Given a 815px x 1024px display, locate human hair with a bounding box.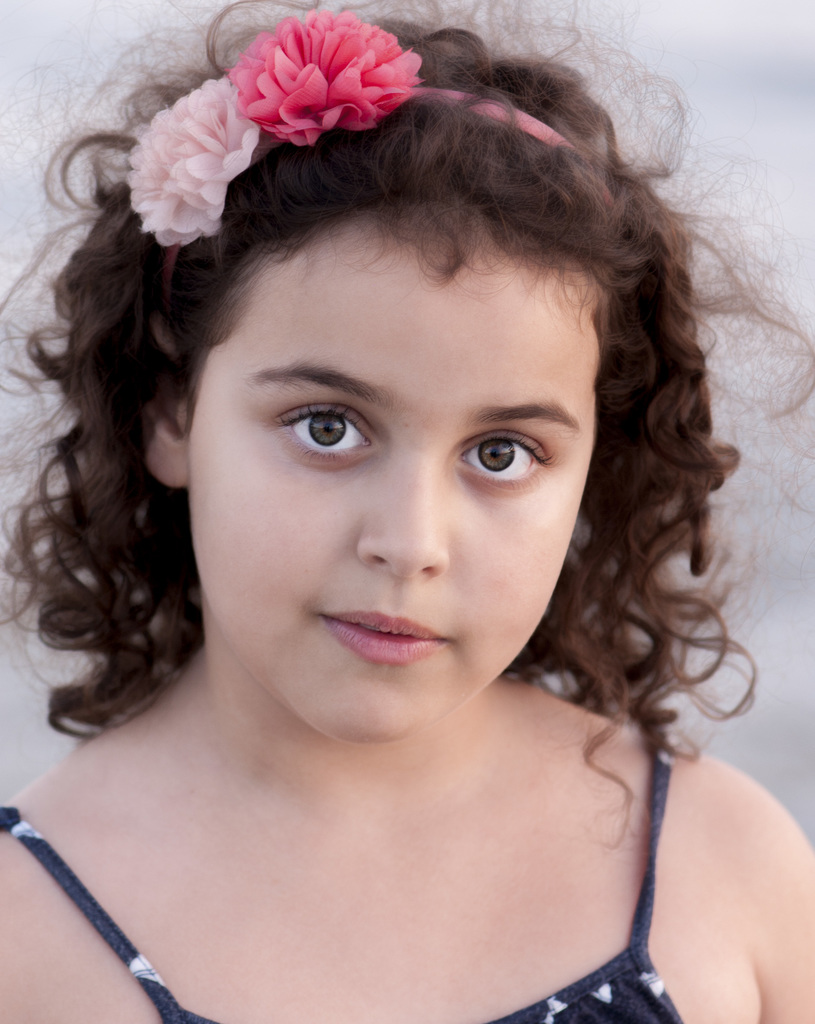
Located: left=38, top=33, right=711, bottom=851.
